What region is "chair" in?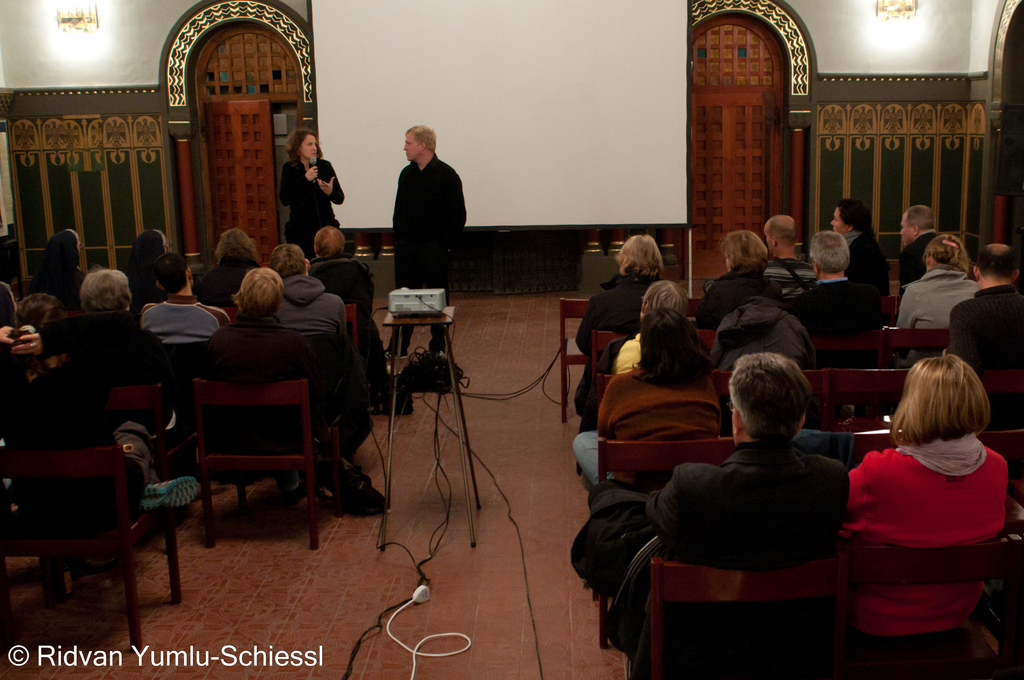
[872,293,897,320].
